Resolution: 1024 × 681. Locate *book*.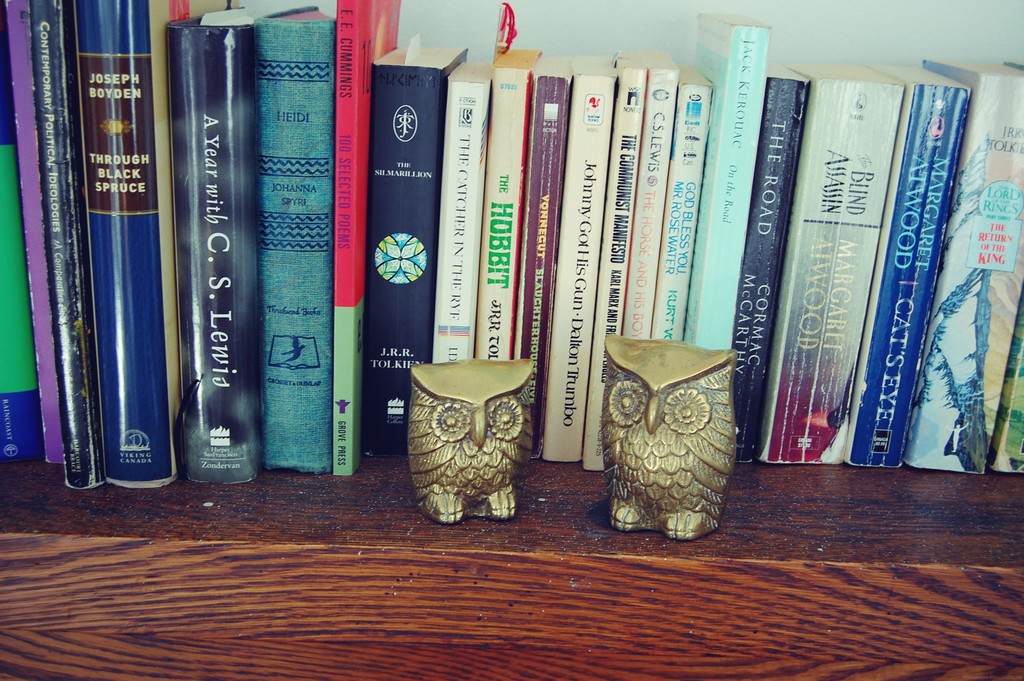
bbox=[480, 40, 531, 353].
